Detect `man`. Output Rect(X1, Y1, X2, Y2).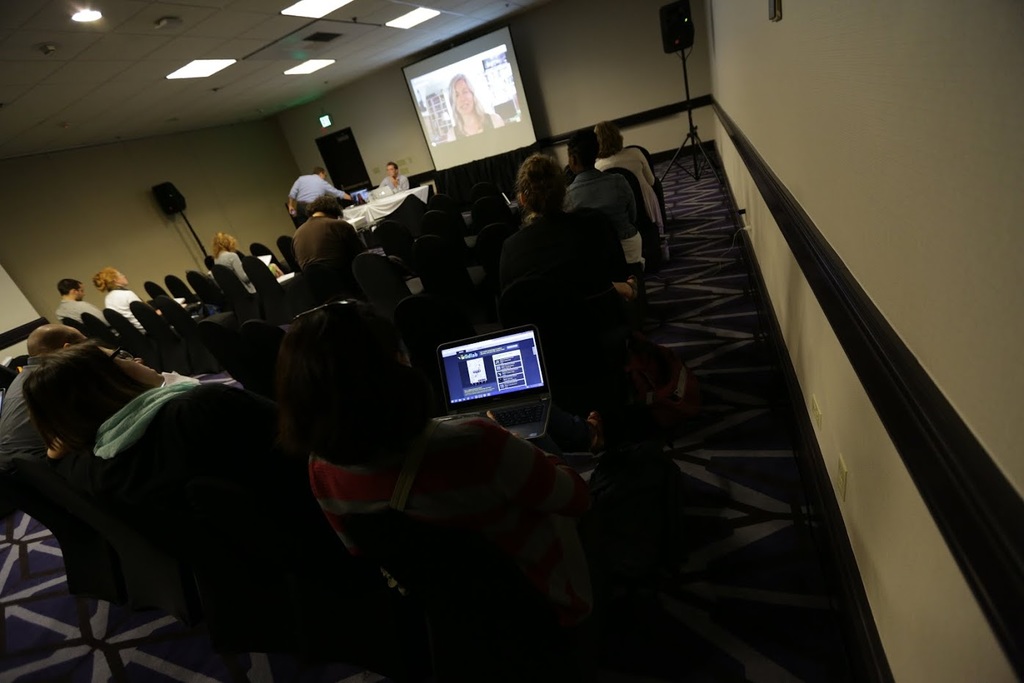
Rect(0, 322, 129, 599).
